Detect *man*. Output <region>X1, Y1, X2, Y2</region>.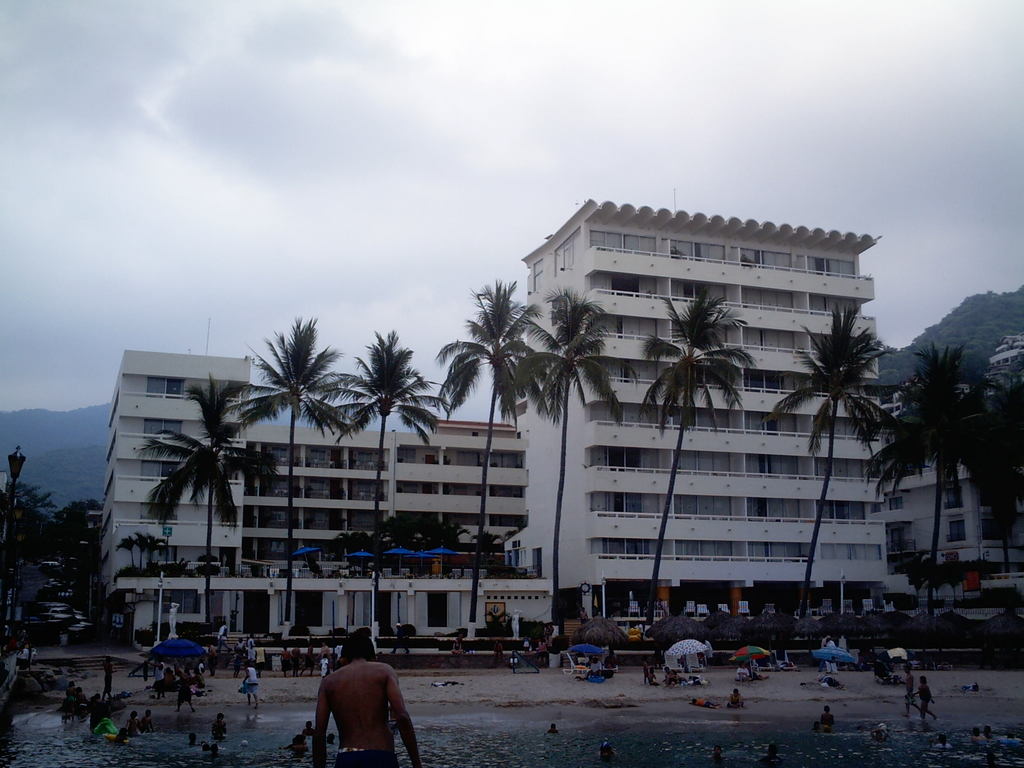
<region>235, 637, 244, 651</region>.
